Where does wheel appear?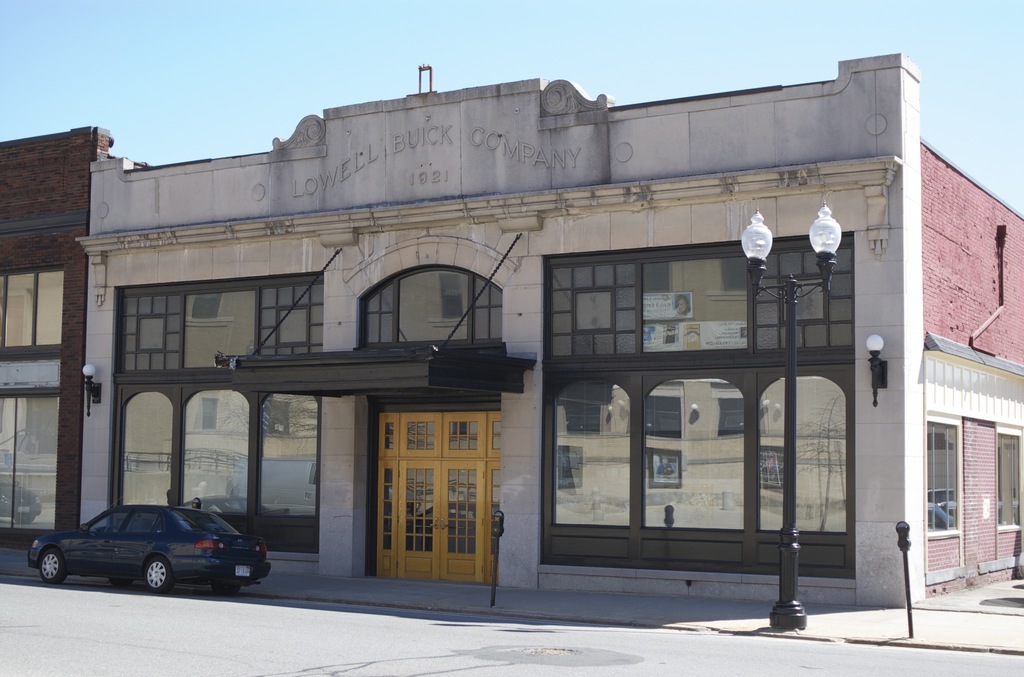
Appears at {"x1": 108, "y1": 573, "x2": 130, "y2": 588}.
